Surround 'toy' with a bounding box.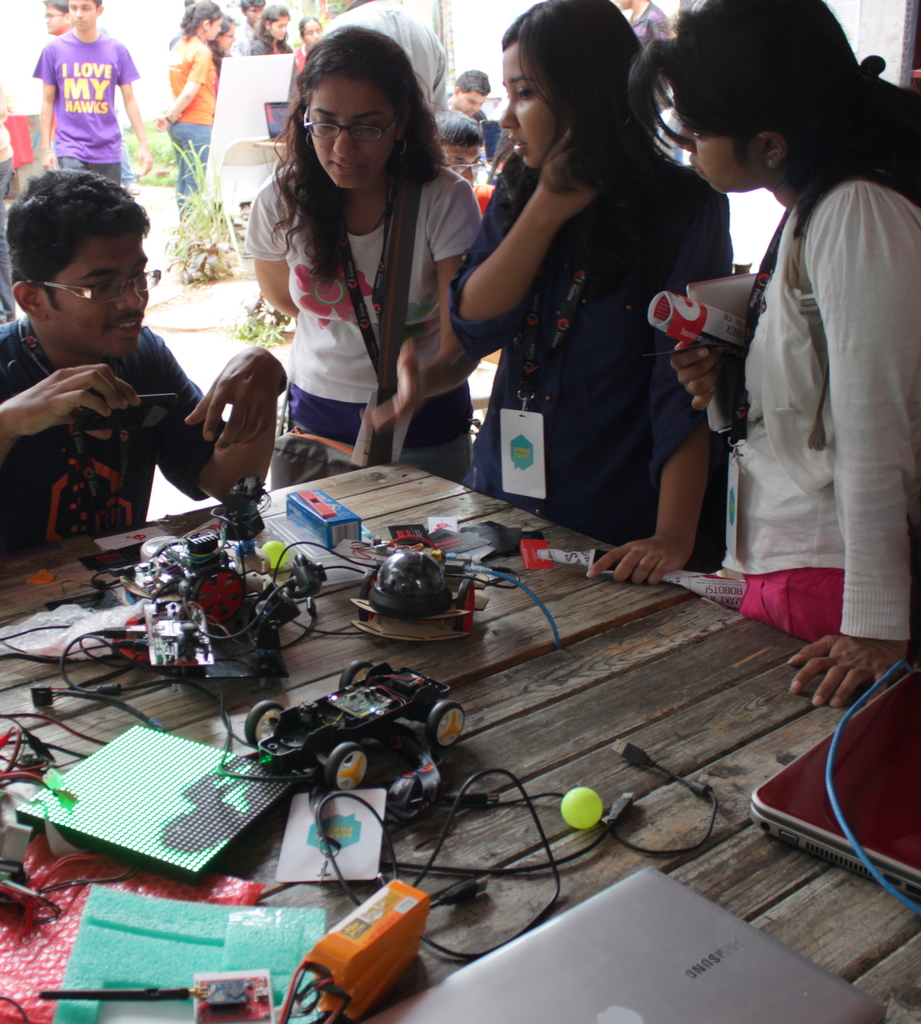
(353,547,475,641).
